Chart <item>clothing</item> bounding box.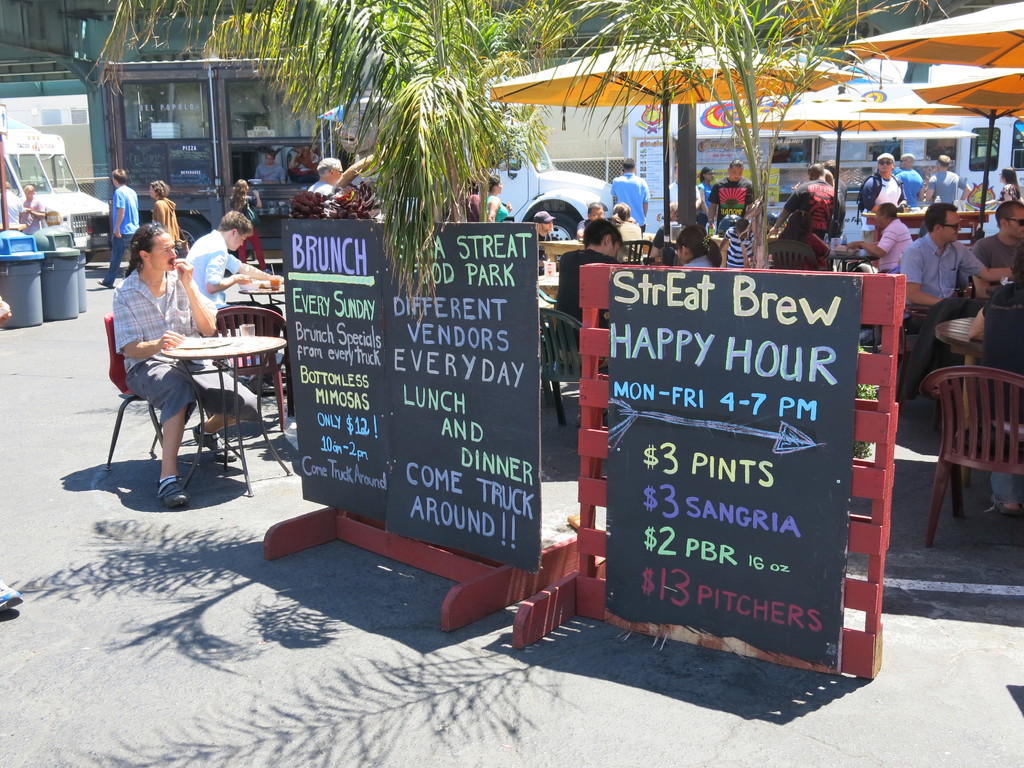
Charted: x1=100 y1=264 x2=191 y2=426.
